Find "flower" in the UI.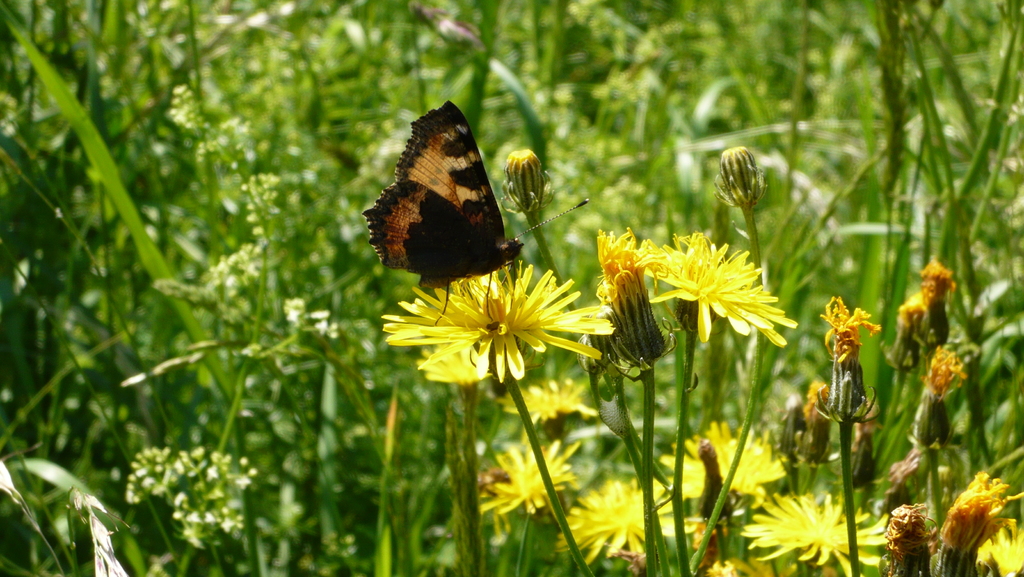
UI element at Rect(975, 527, 1023, 576).
